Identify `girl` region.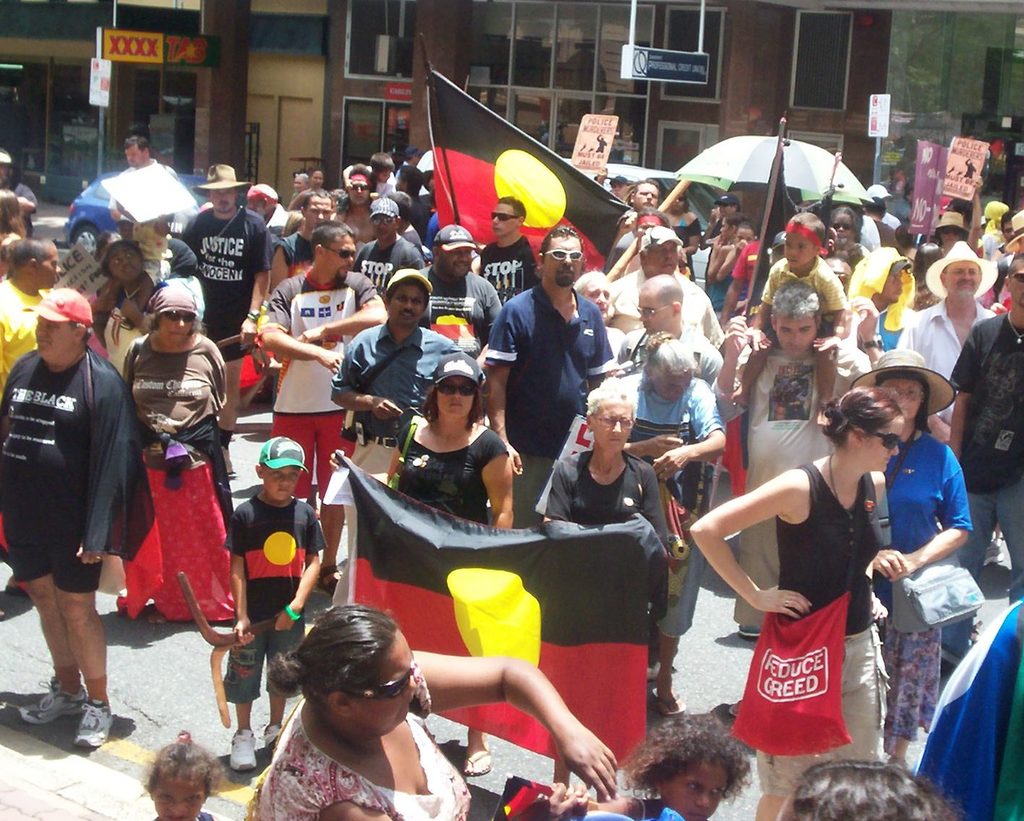
Region: x1=385, y1=350, x2=514, y2=529.
